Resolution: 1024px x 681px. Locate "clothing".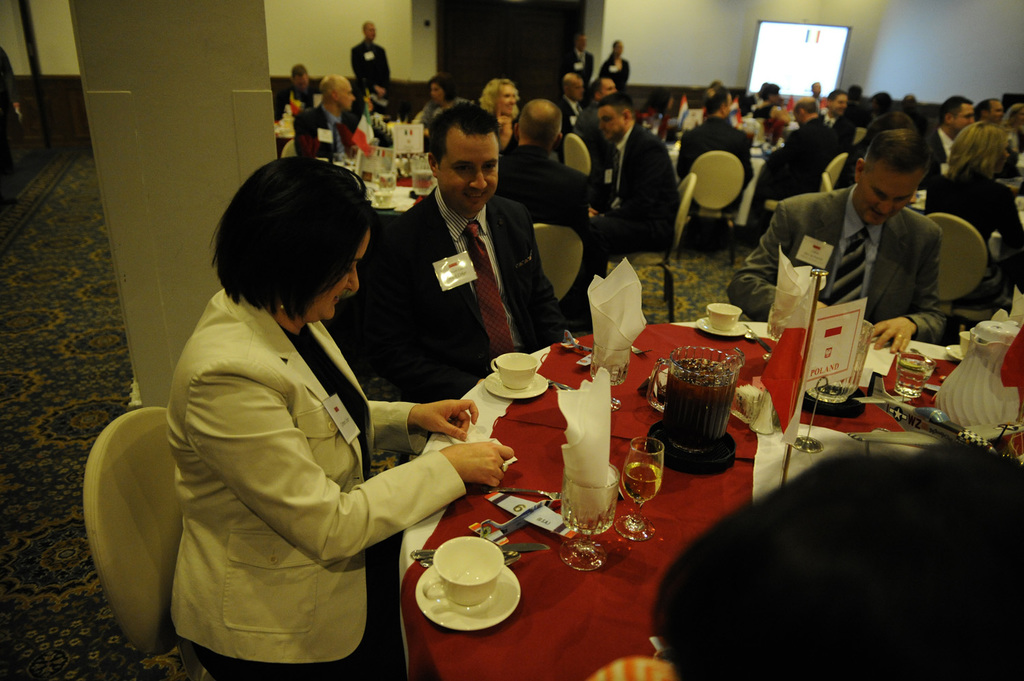
region(558, 93, 588, 134).
